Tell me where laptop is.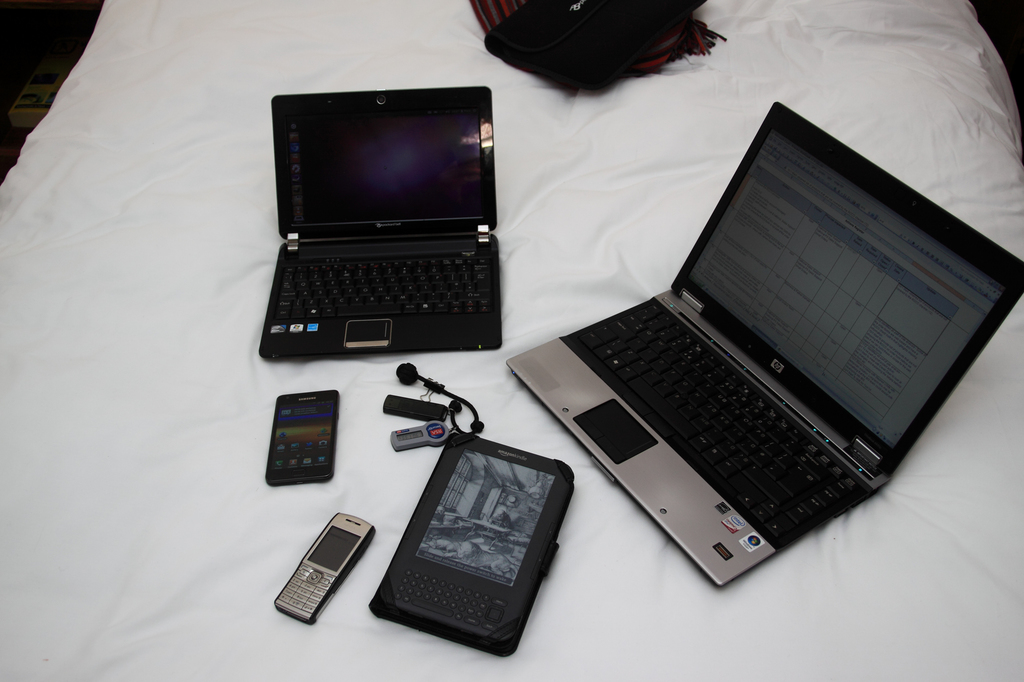
laptop is at [left=515, top=100, right=1002, bottom=585].
